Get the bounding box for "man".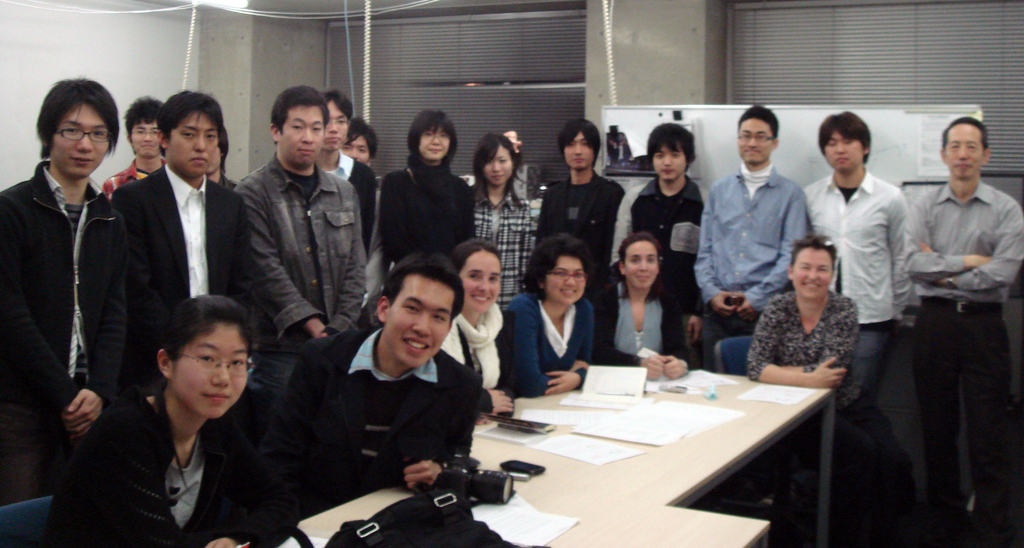
x1=541 y1=121 x2=627 y2=359.
